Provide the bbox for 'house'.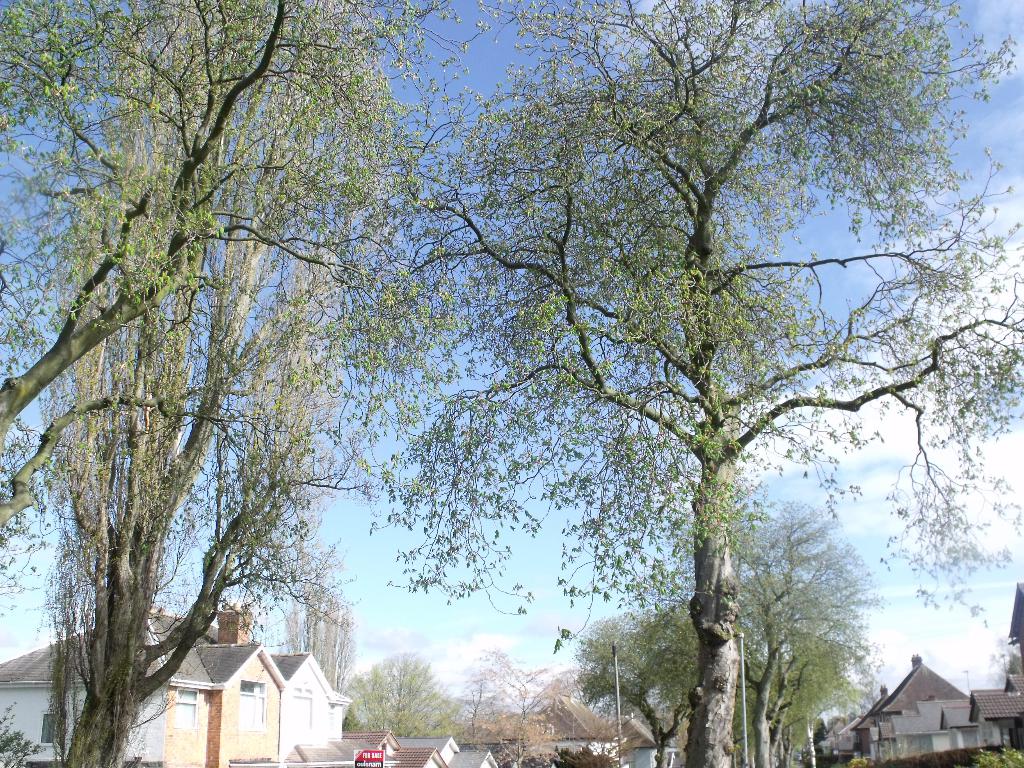
{"x1": 515, "y1": 694, "x2": 609, "y2": 767}.
